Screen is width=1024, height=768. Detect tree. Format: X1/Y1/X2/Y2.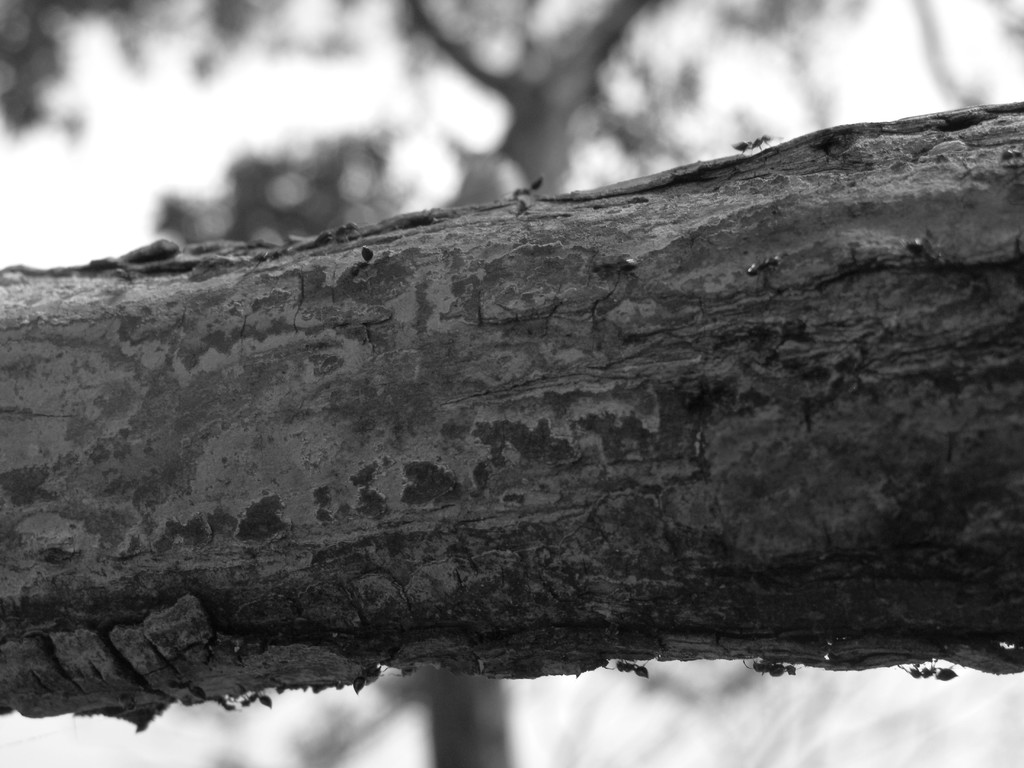
0/0/1023/767.
